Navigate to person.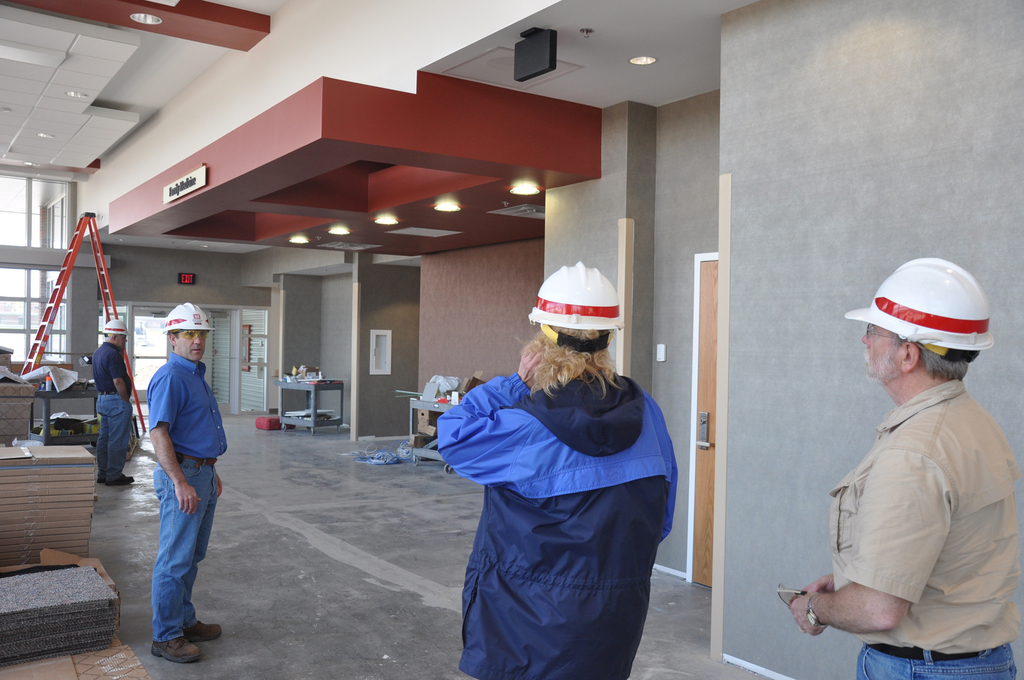
Navigation target: l=90, t=317, r=136, b=489.
